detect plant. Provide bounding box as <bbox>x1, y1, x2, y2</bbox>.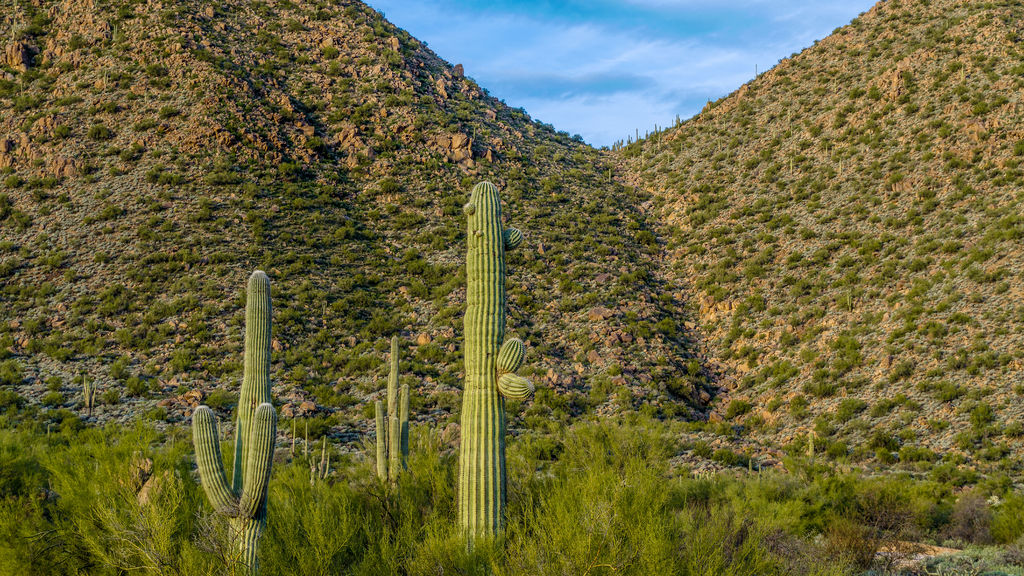
<bbox>728, 80, 766, 117</bbox>.
